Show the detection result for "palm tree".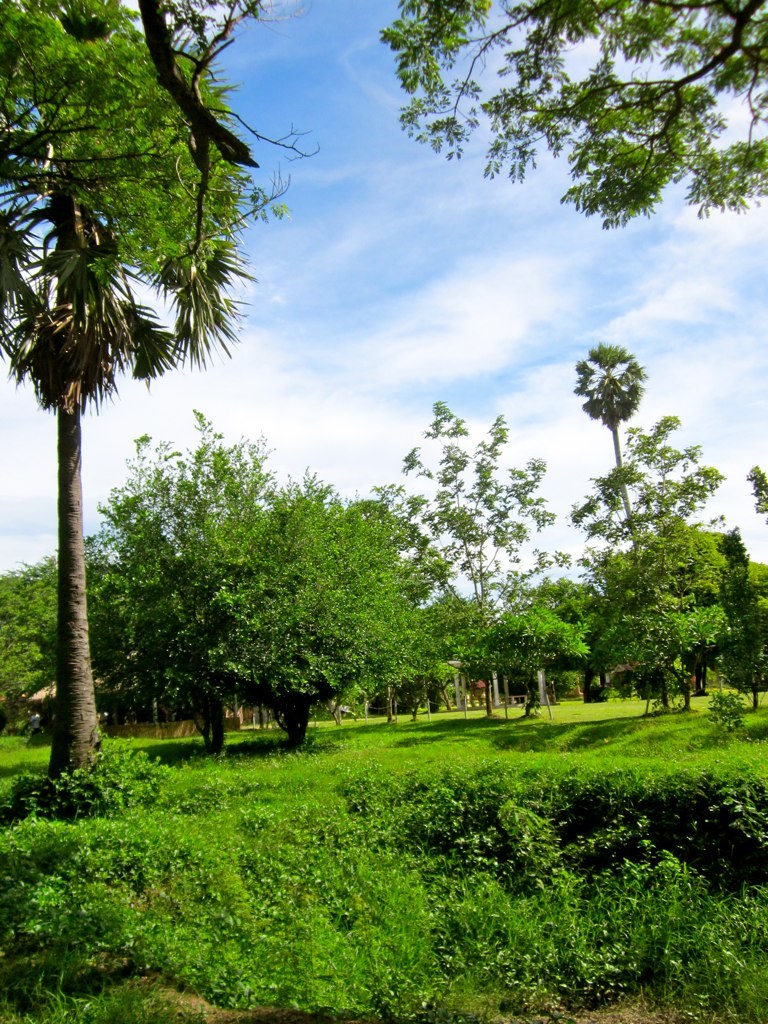
bbox=(0, 125, 252, 778).
